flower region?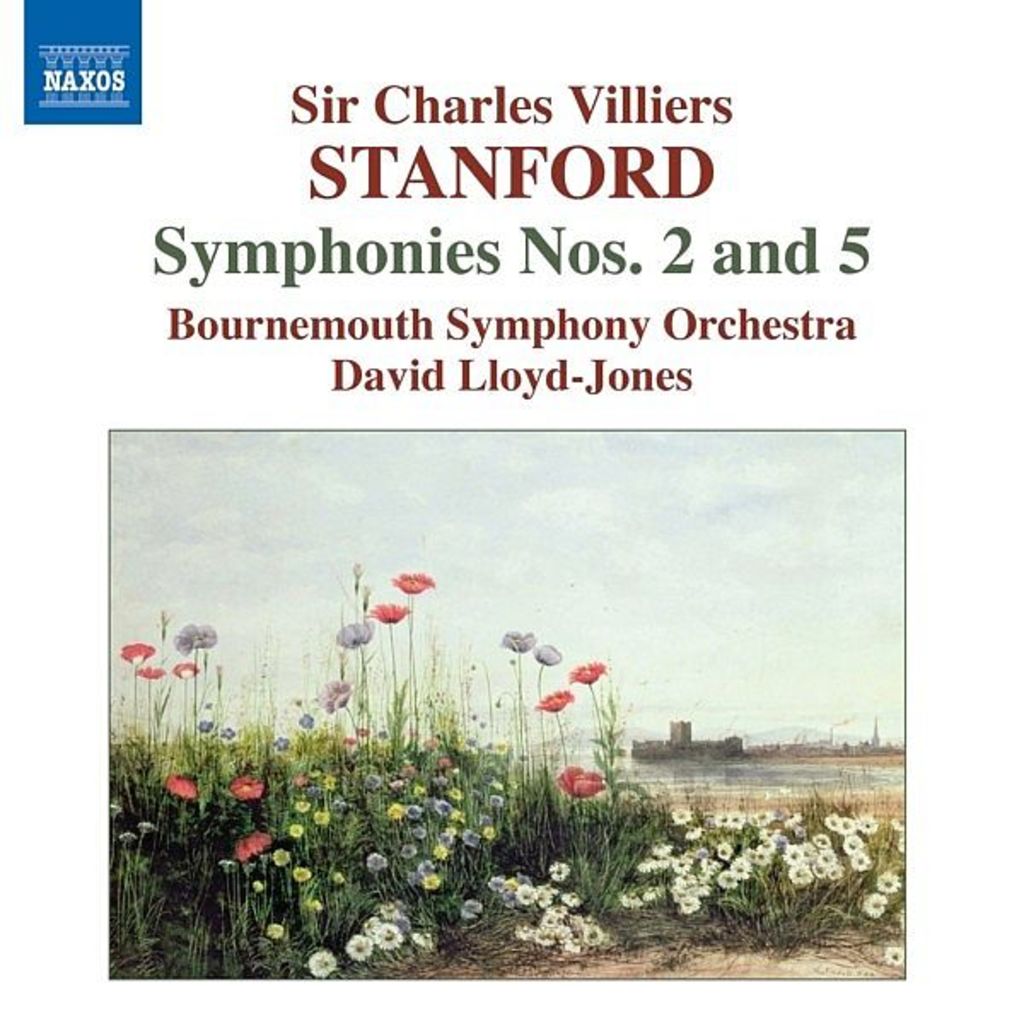
l=167, t=655, r=203, b=676
